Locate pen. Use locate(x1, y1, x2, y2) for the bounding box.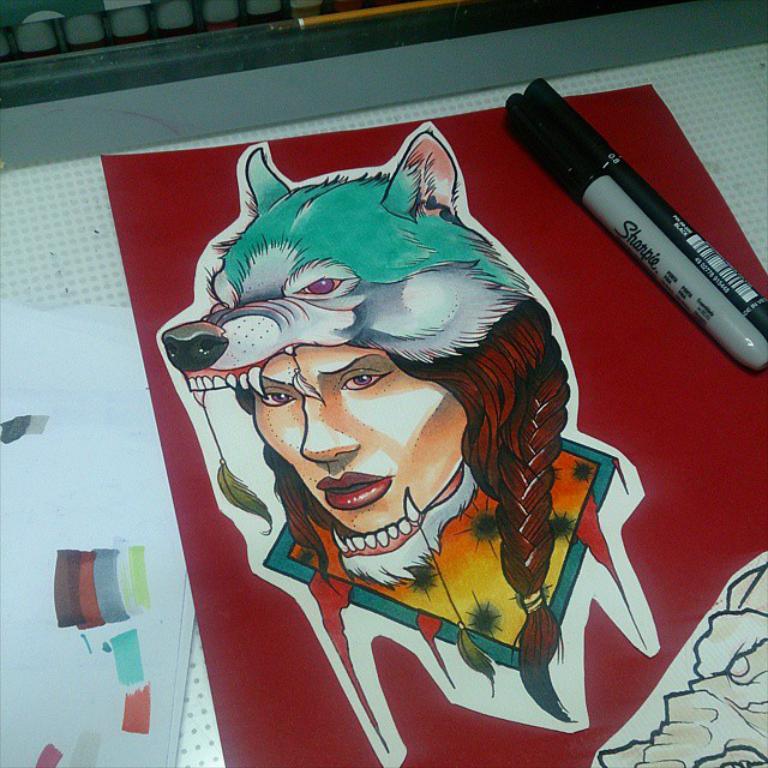
locate(508, 94, 767, 382).
